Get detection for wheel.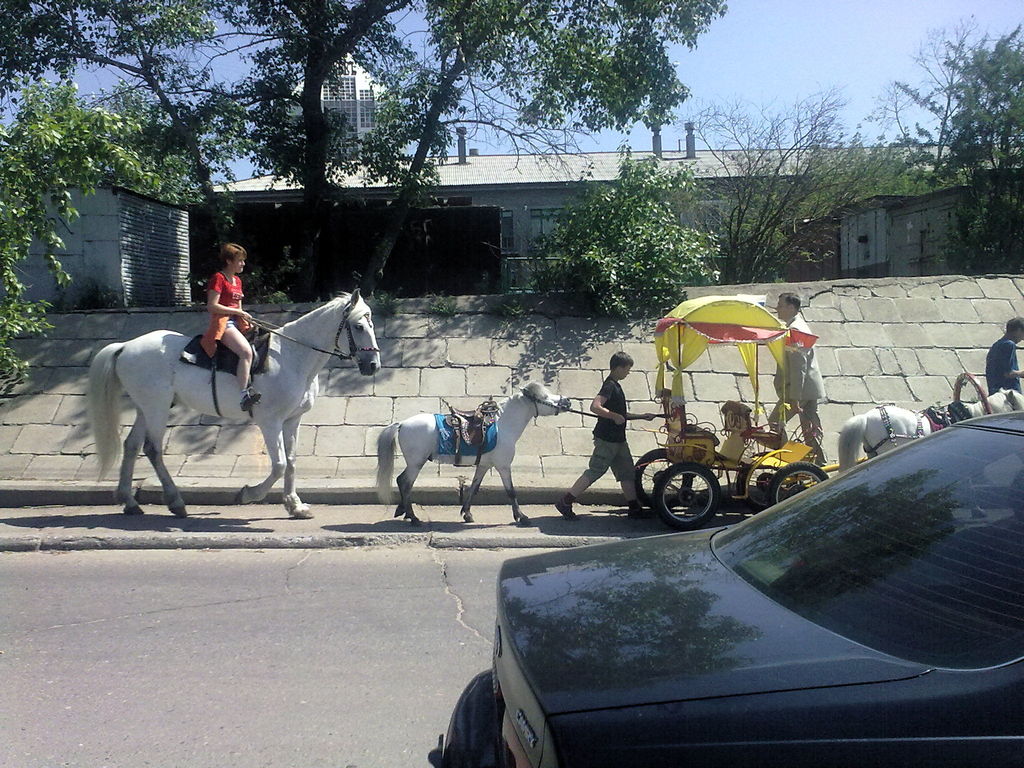
Detection: 656, 463, 719, 529.
